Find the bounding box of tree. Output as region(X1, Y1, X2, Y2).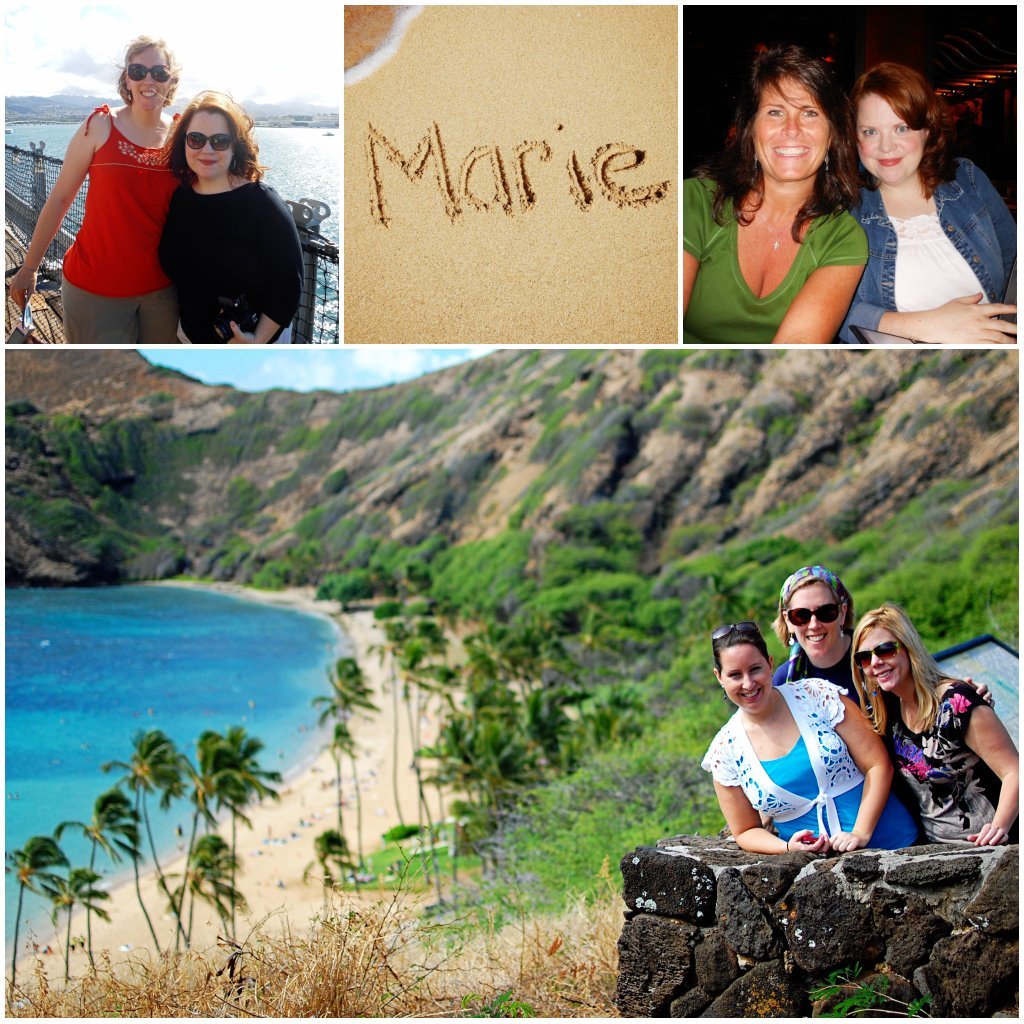
region(387, 622, 433, 863).
